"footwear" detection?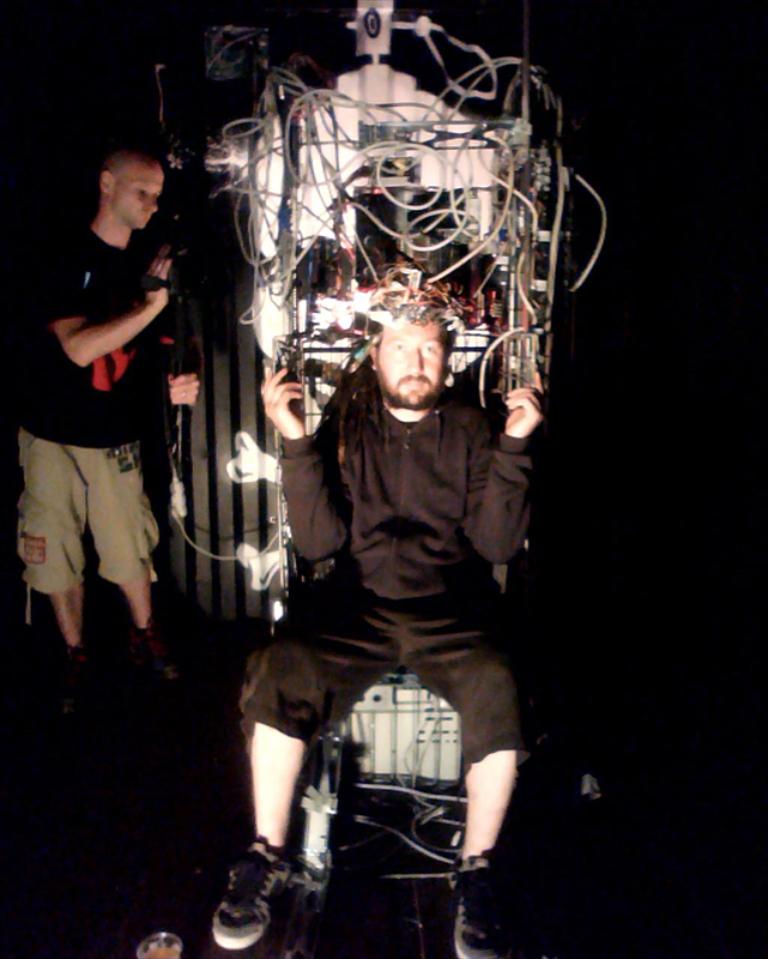
[left=137, top=617, right=177, bottom=698]
